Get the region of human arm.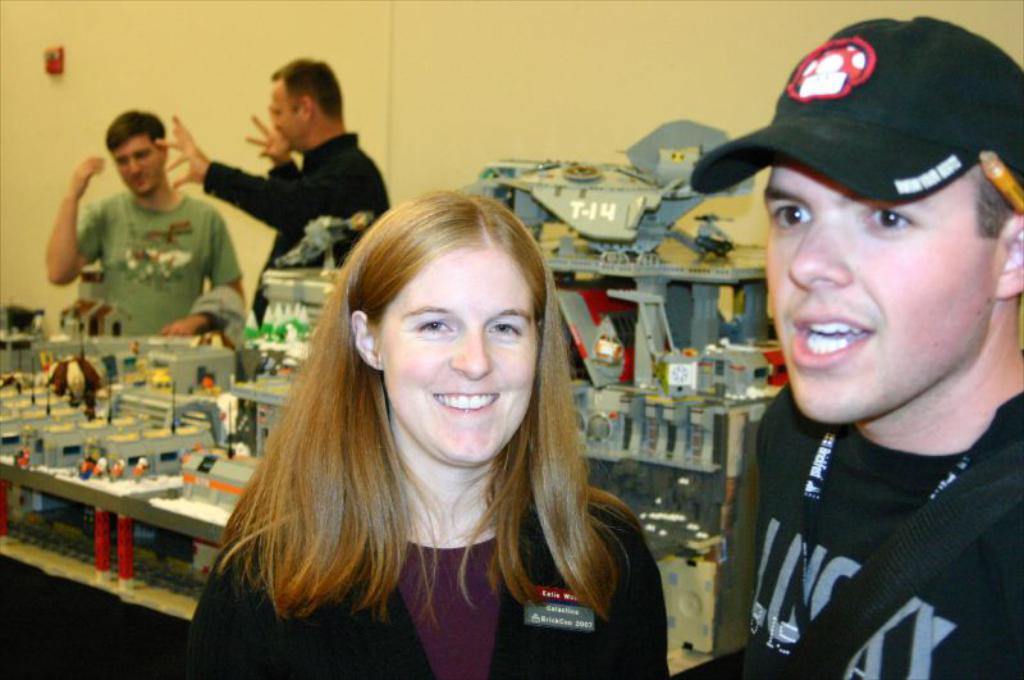
154/220/250/341.
